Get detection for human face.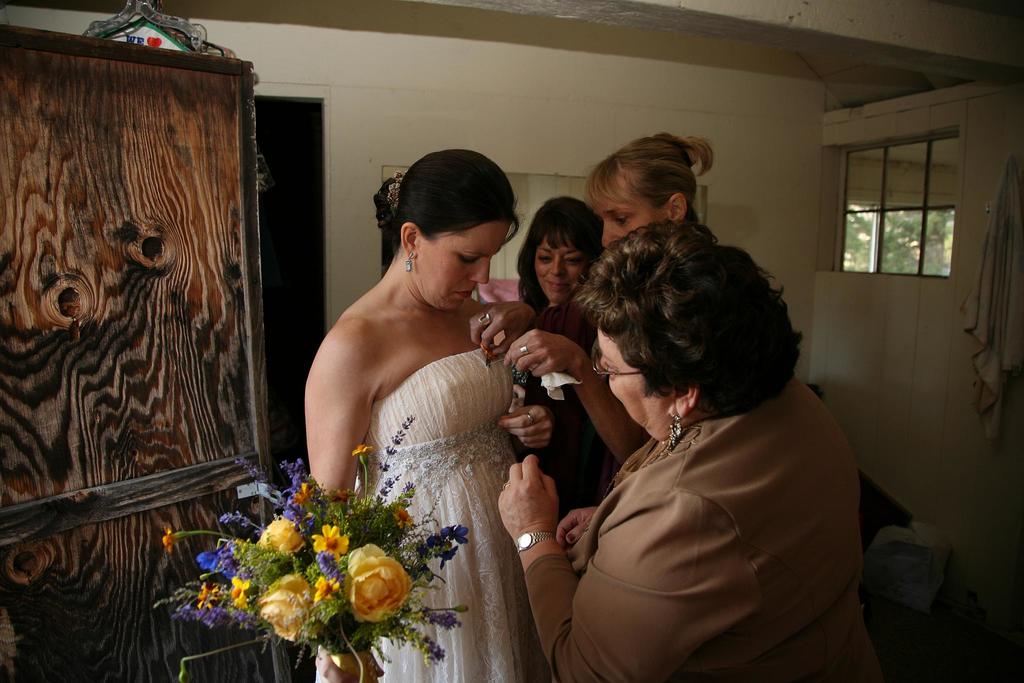
Detection: {"x1": 540, "y1": 242, "x2": 582, "y2": 305}.
